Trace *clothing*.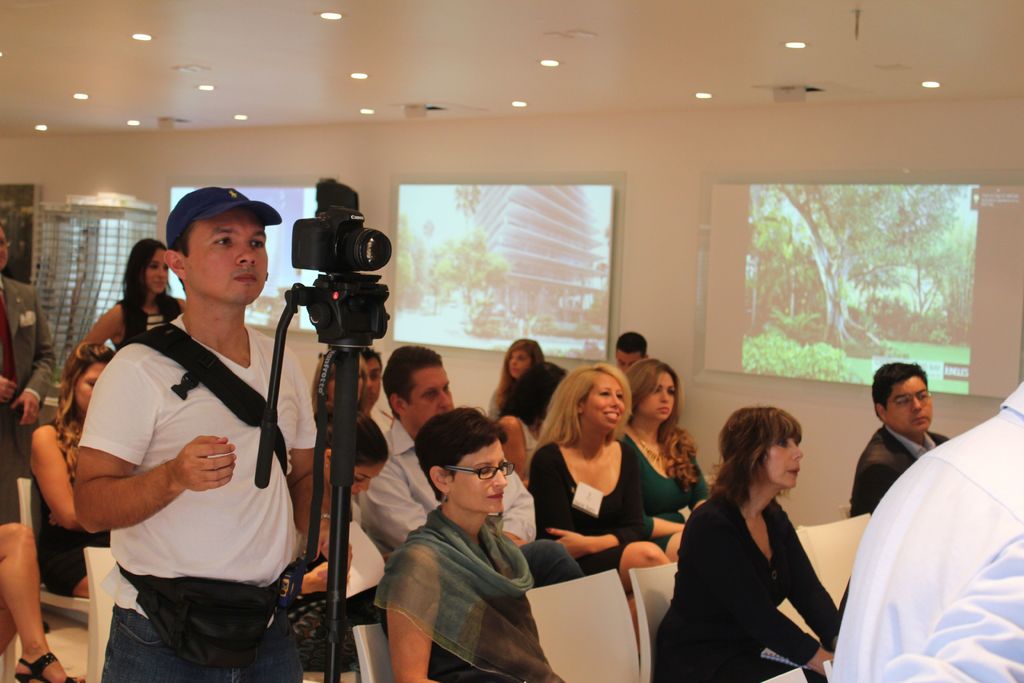
Traced to left=518, top=415, right=536, bottom=480.
